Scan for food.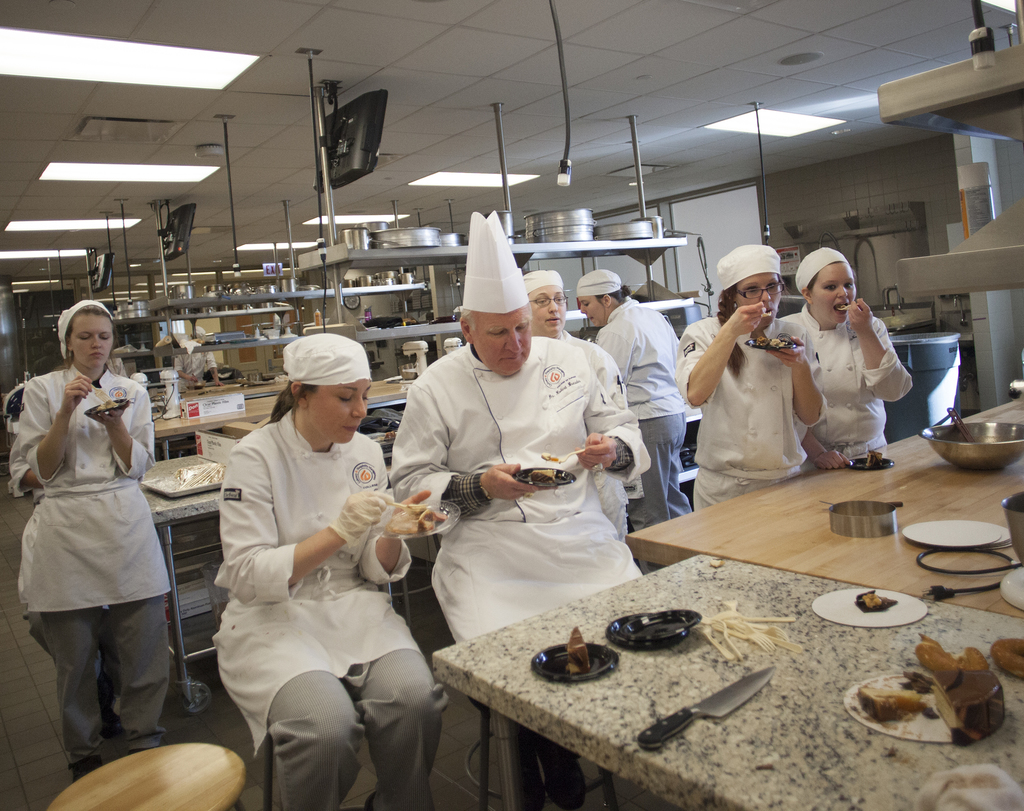
Scan result: locate(272, 371, 291, 386).
